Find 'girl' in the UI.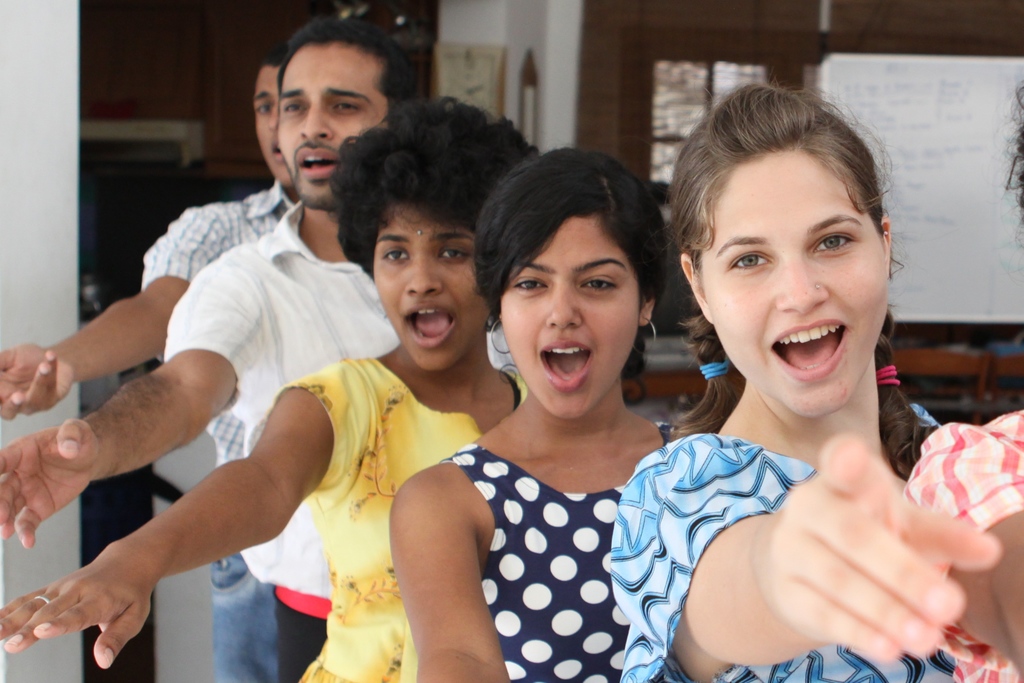
UI element at bbox=[386, 142, 712, 682].
